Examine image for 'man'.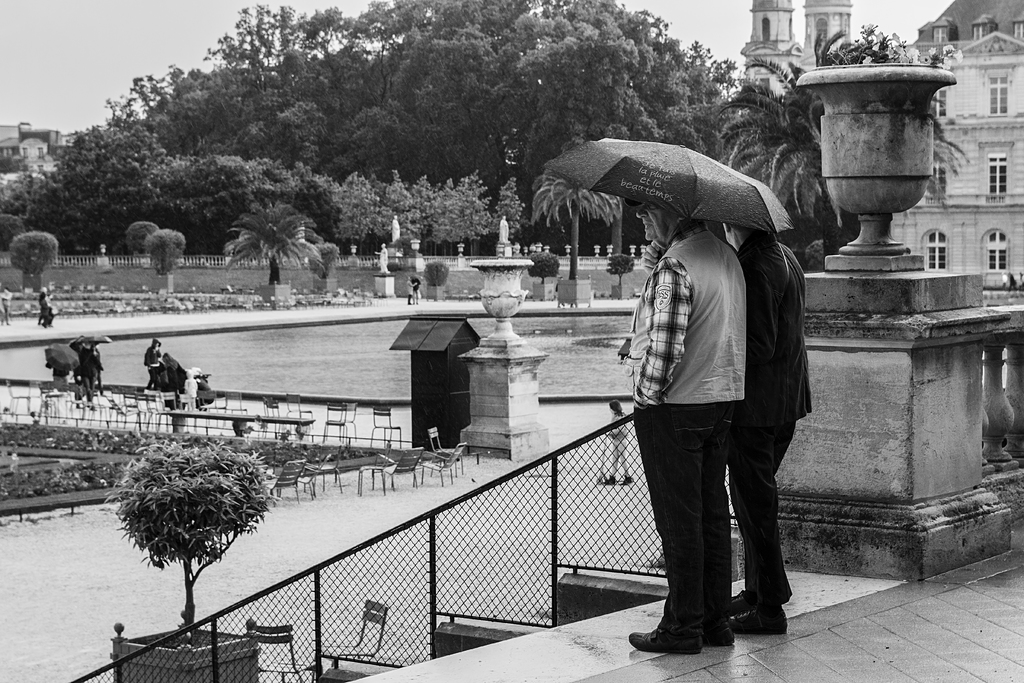
Examination result: x1=722, y1=217, x2=808, y2=633.
